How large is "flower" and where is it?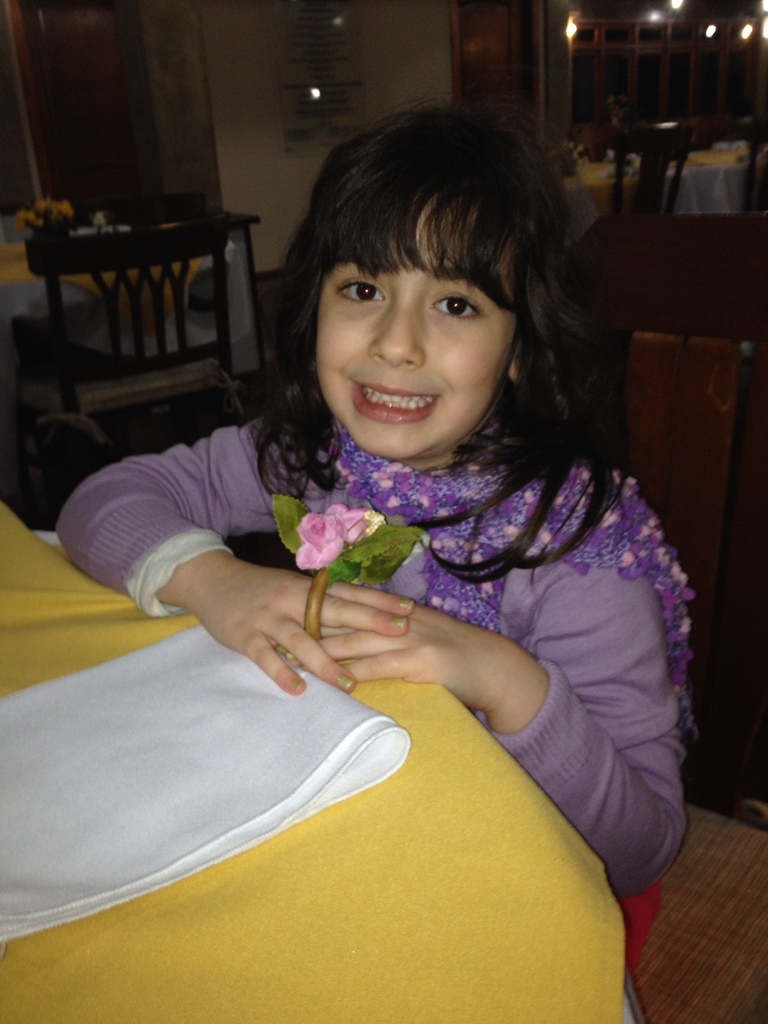
Bounding box: [x1=295, y1=500, x2=370, y2=575].
